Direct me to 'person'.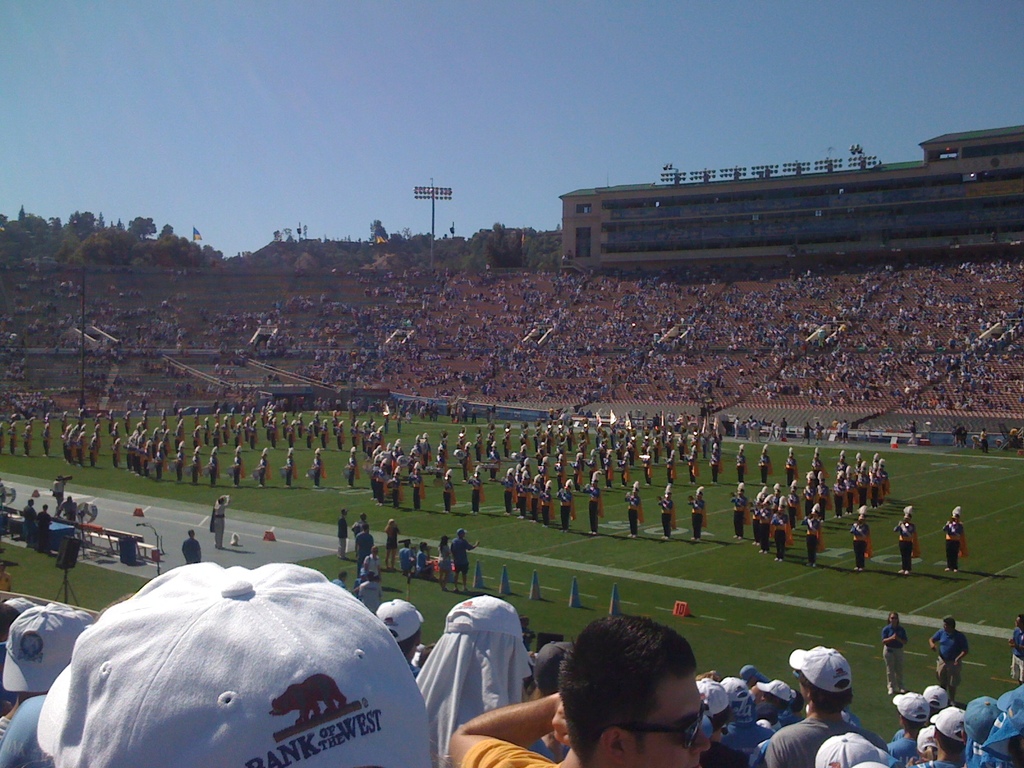
Direction: {"x1": 445, "y1": 616, "x2": 719, "y2": 767}.
